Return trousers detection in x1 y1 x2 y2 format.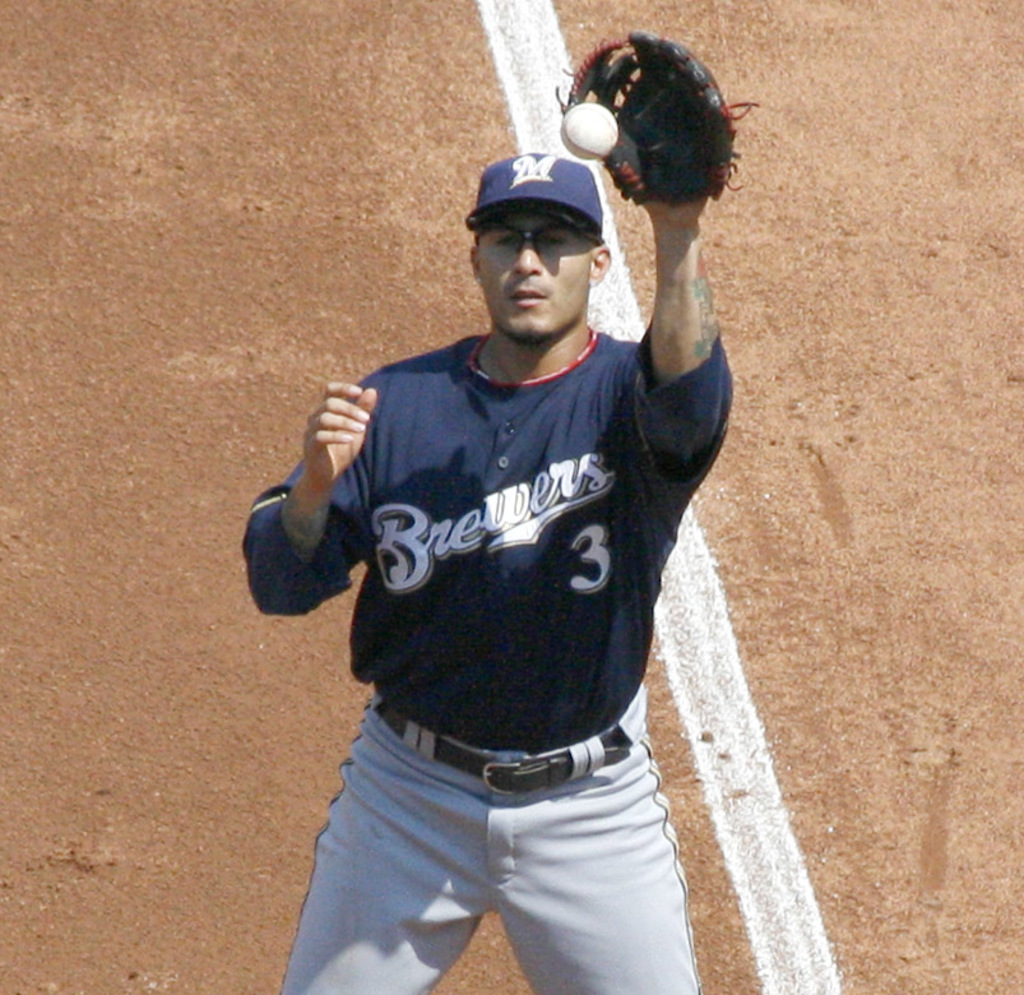
293 730 717 964.
